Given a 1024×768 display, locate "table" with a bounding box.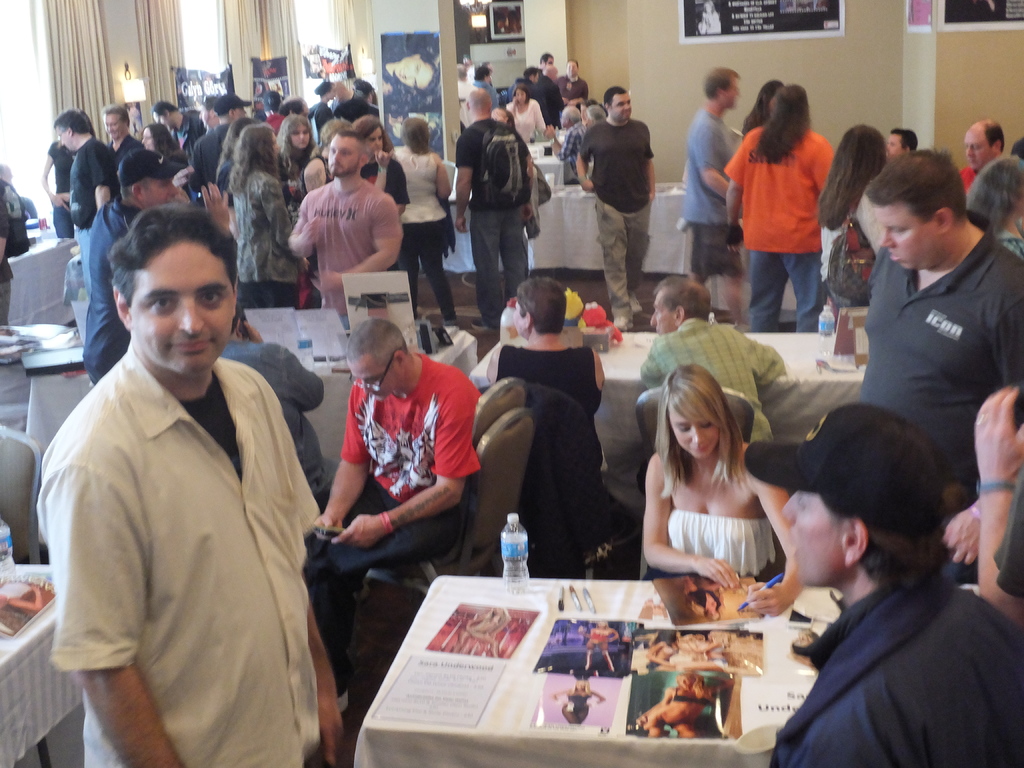
Located: 0,568,84,767.
